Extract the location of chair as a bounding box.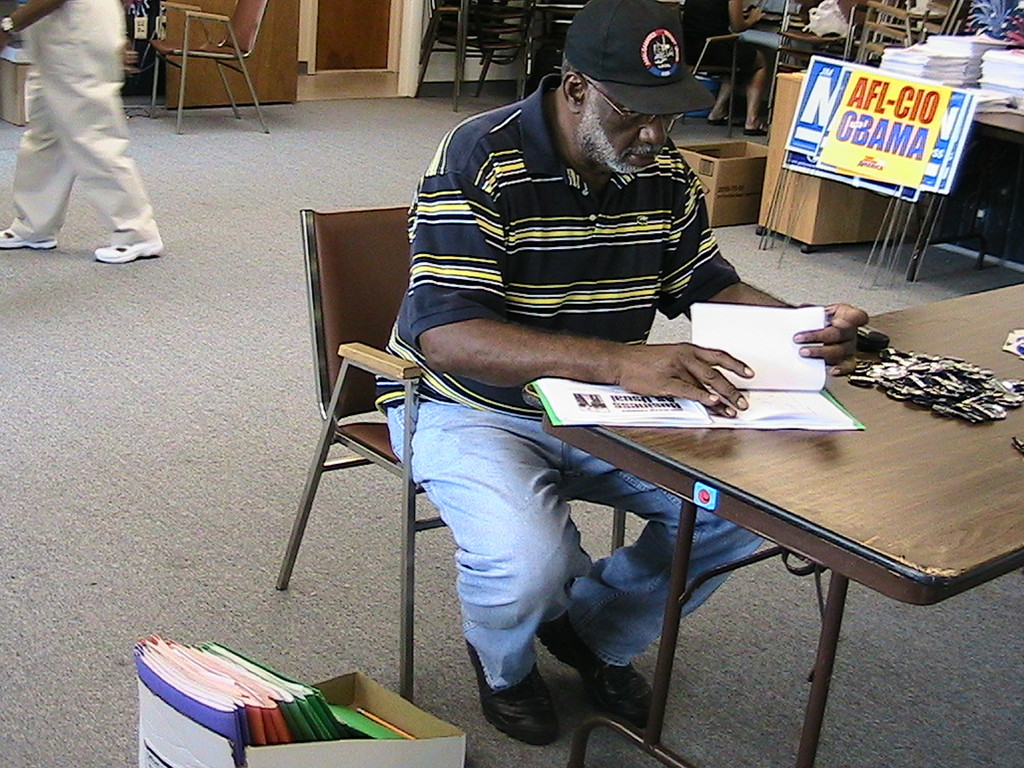
box(145, 0, 267, 137).
